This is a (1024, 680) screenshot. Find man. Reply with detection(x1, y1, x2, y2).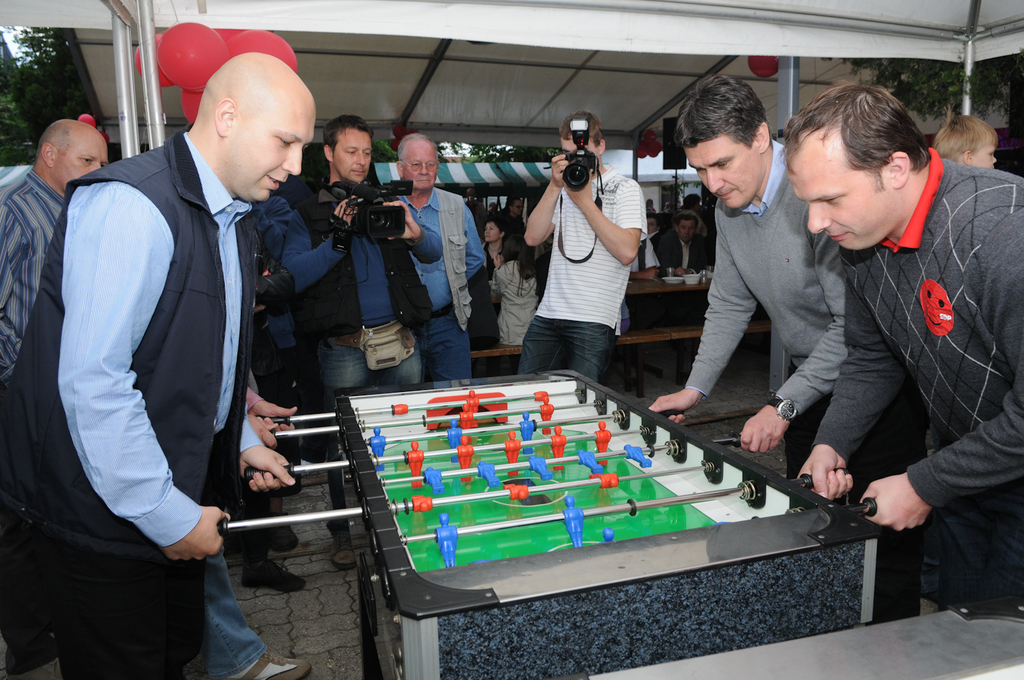
detection(0, 117, 113, 678).
